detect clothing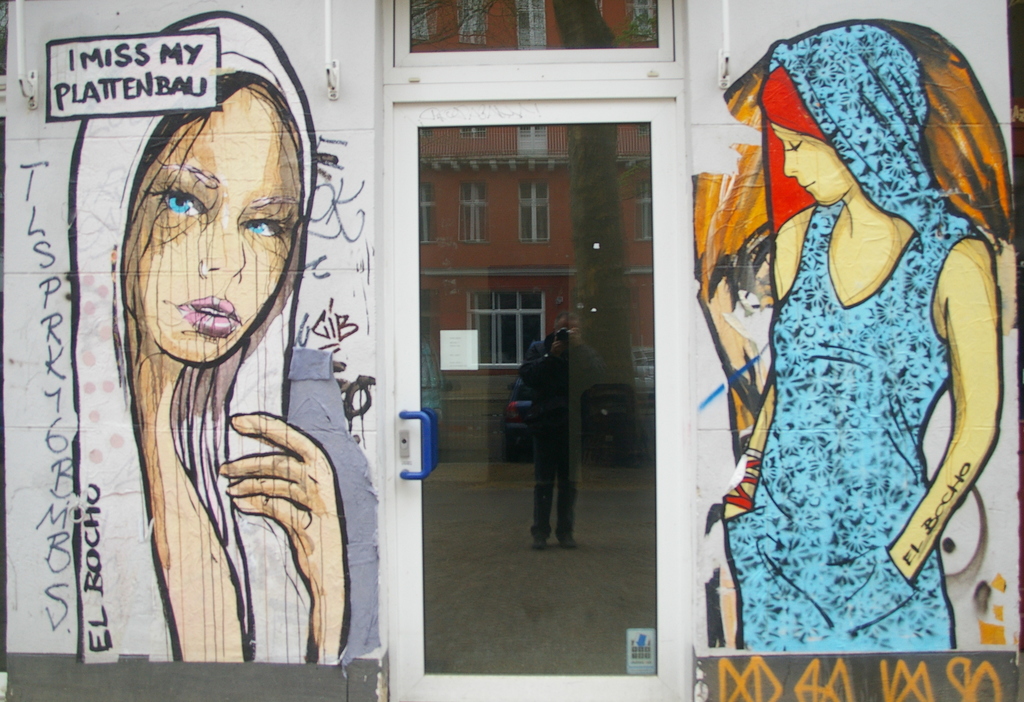
bbox(75, 11, 378, 666)
